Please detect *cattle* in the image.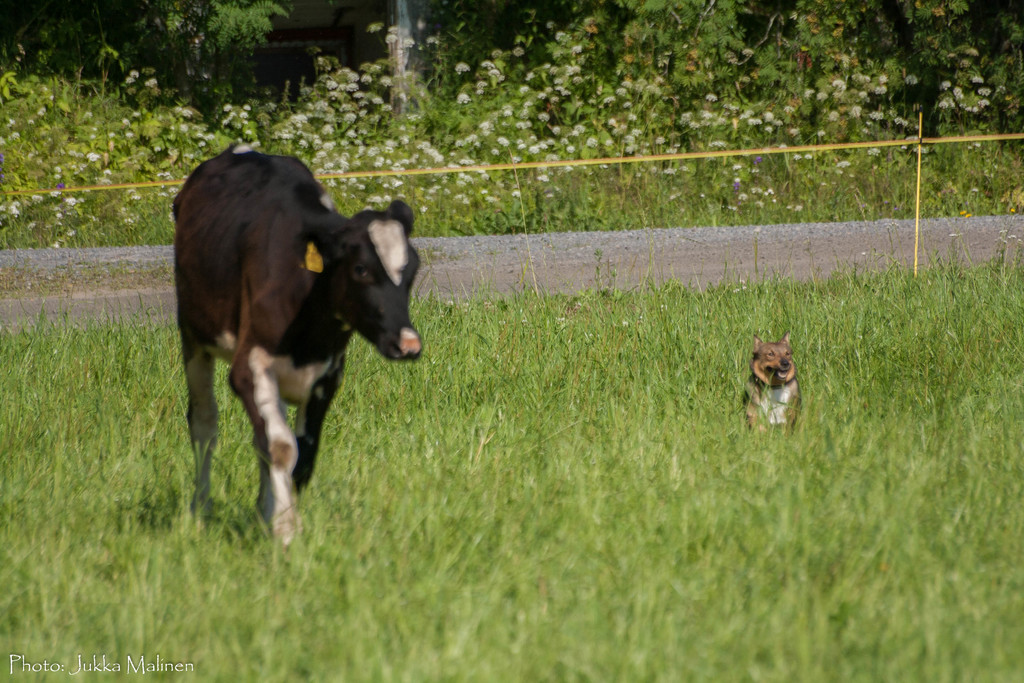
(left=156, top=142, right=422, bottom=552).
